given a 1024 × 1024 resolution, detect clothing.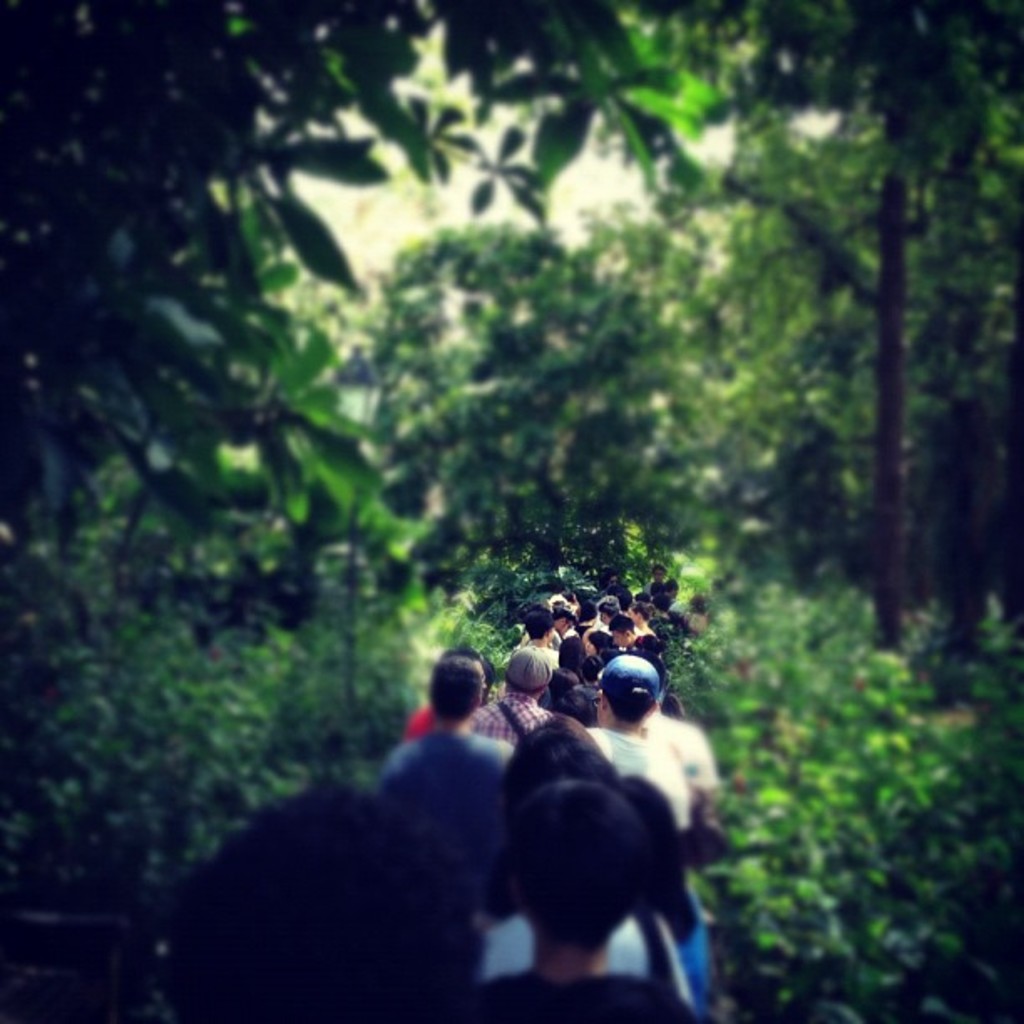
region(375, 726, 510, 892).
